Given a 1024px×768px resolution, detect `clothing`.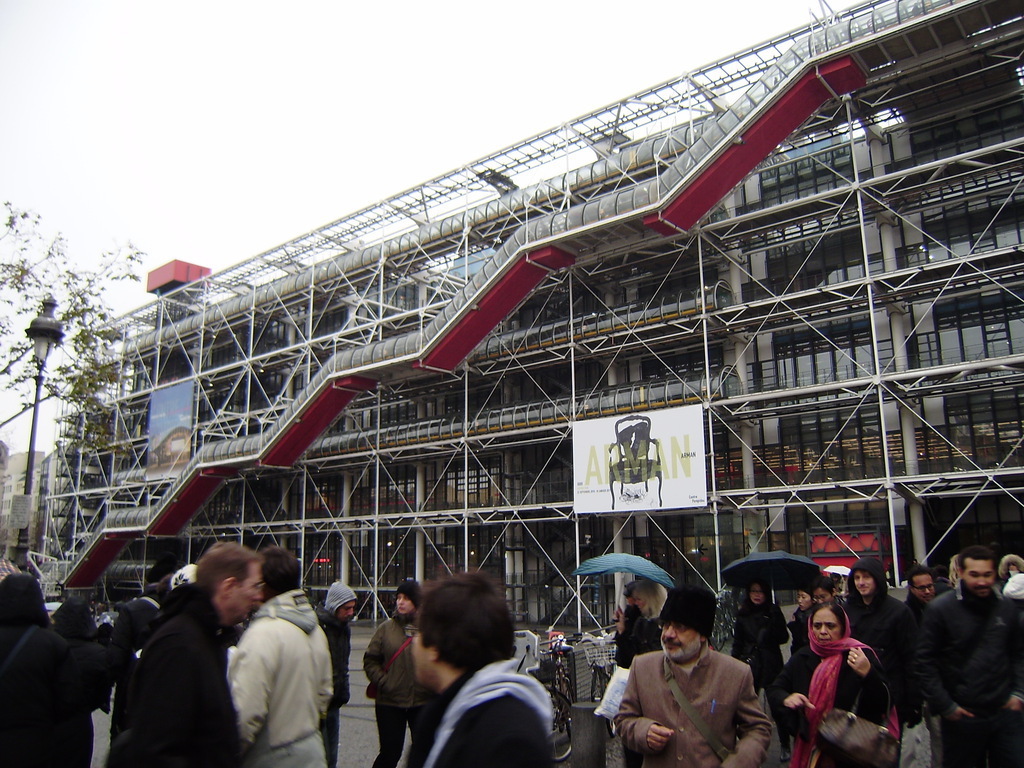
<region>362, 629, 446, 758</region>.
